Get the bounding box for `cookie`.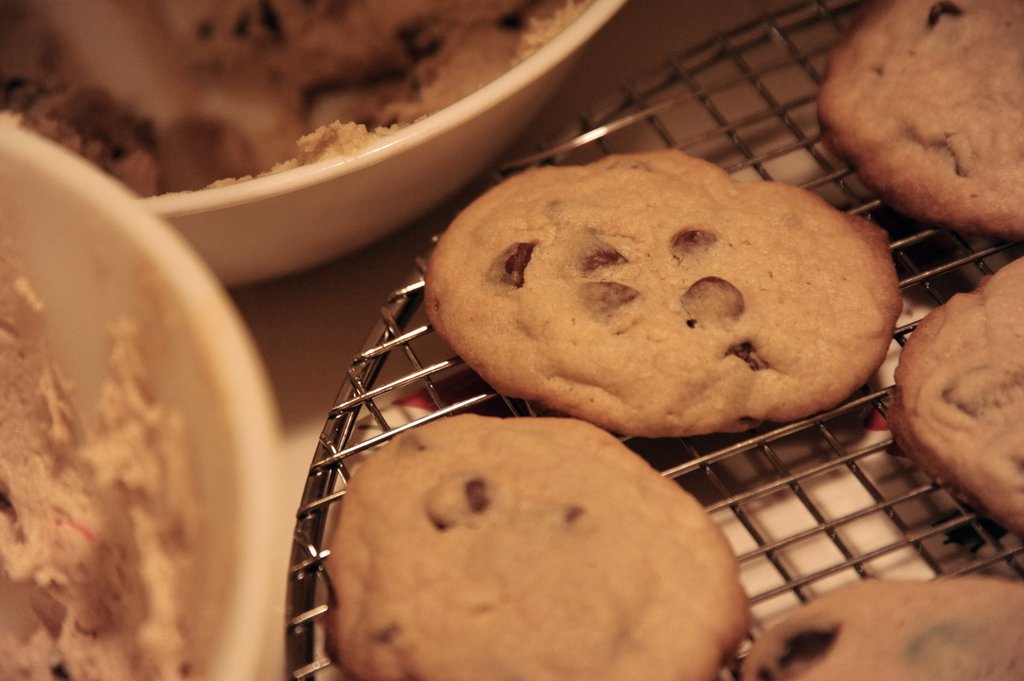
bbox=[321, 413, 749, 680].
